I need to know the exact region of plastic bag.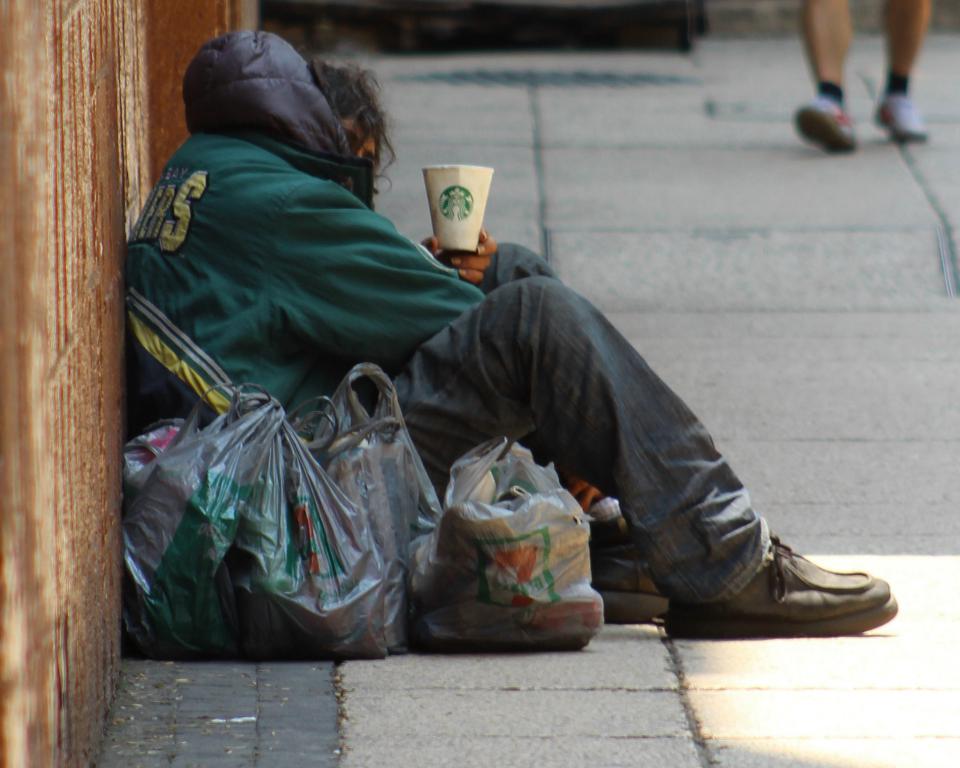
Region: [422, 429, 609, 645].
